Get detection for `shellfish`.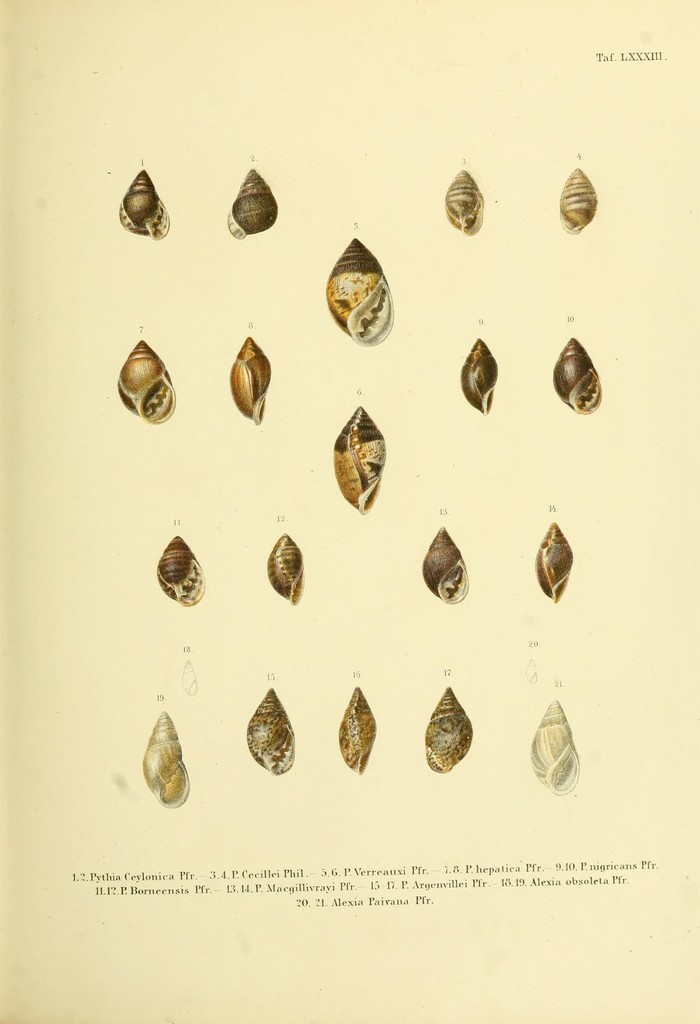
Detection: x1=141 y1=705 x2=194 y2=815.
